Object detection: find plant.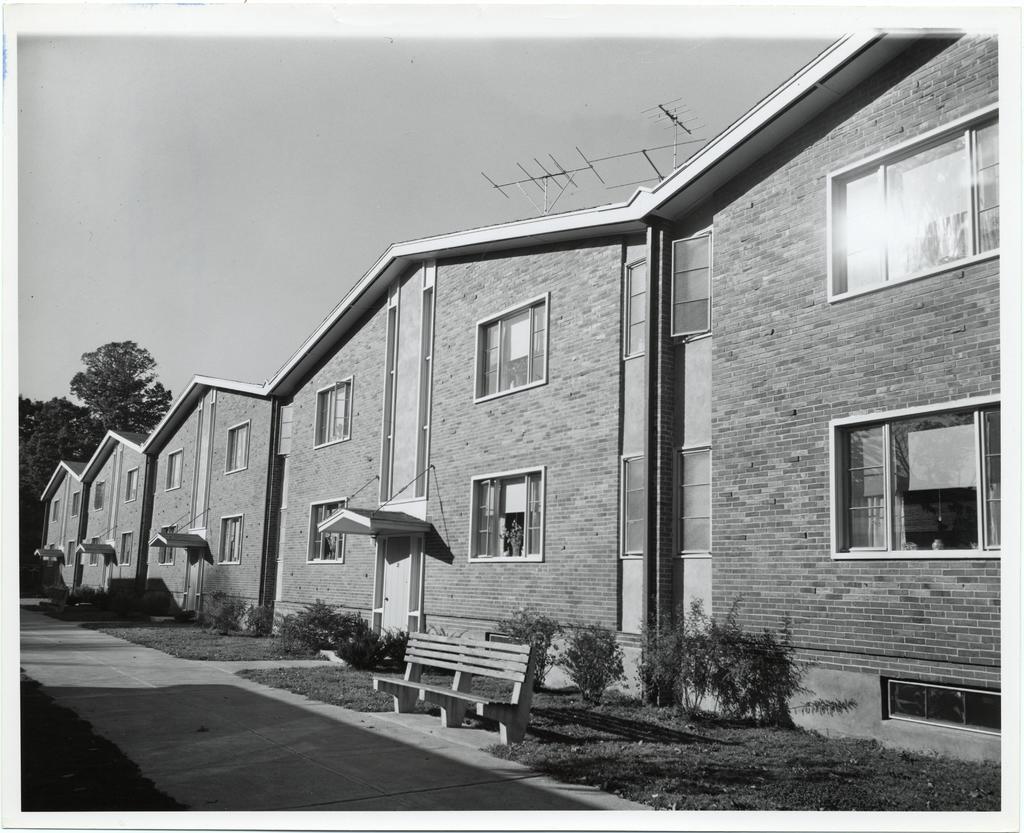
bbox=[242, 606, 282, 637].
